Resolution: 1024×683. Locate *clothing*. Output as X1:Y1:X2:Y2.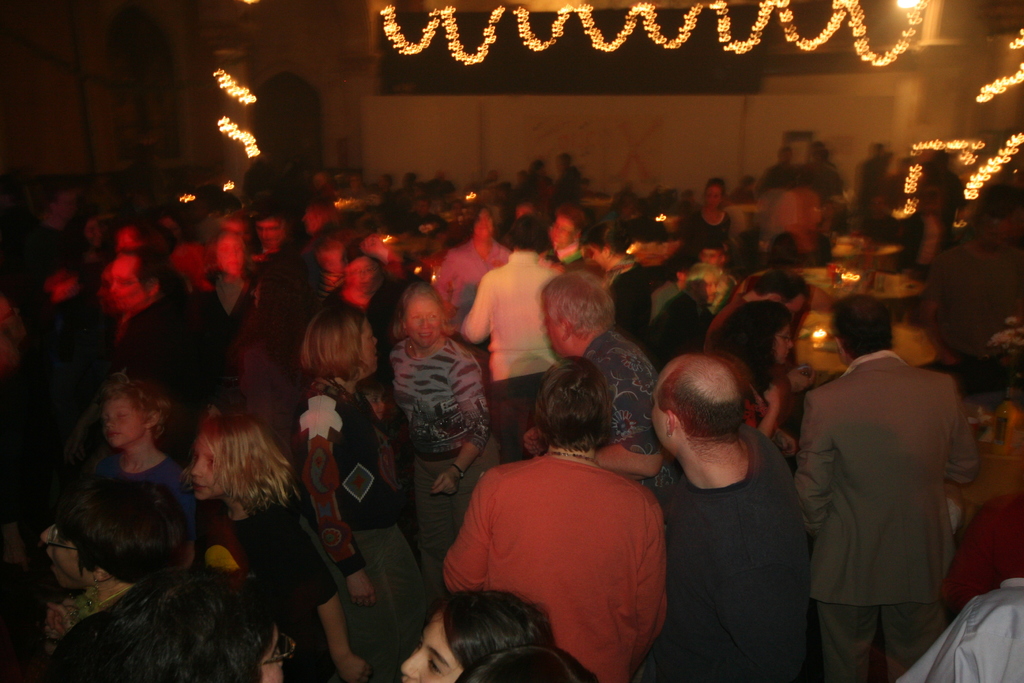
605:267:691:373.
